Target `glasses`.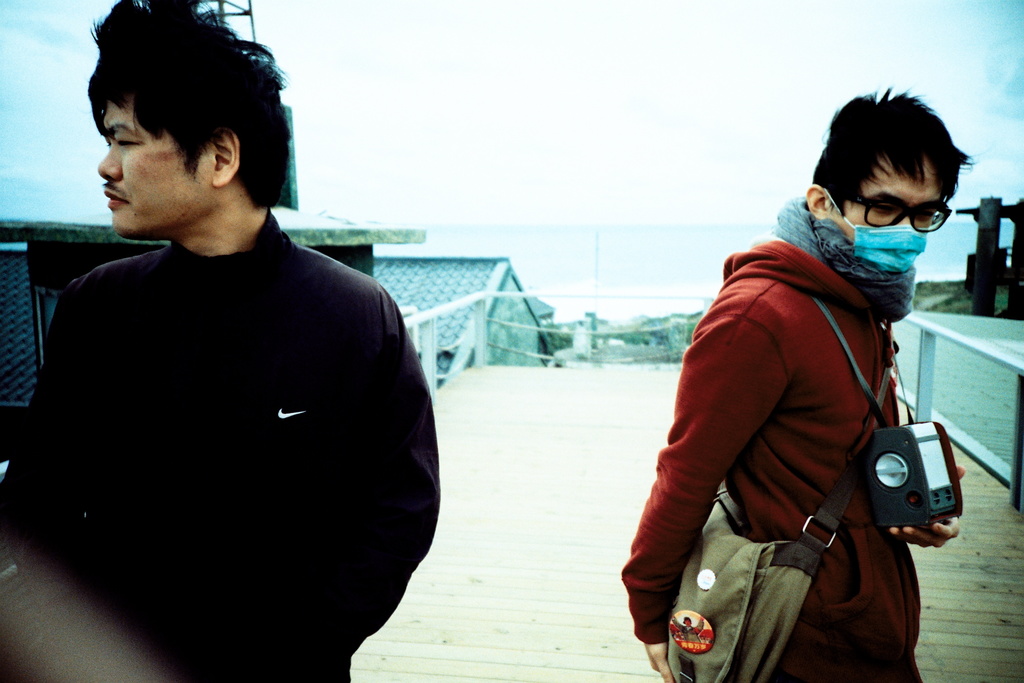
Target region: locate(836, 183, 968, 230).
